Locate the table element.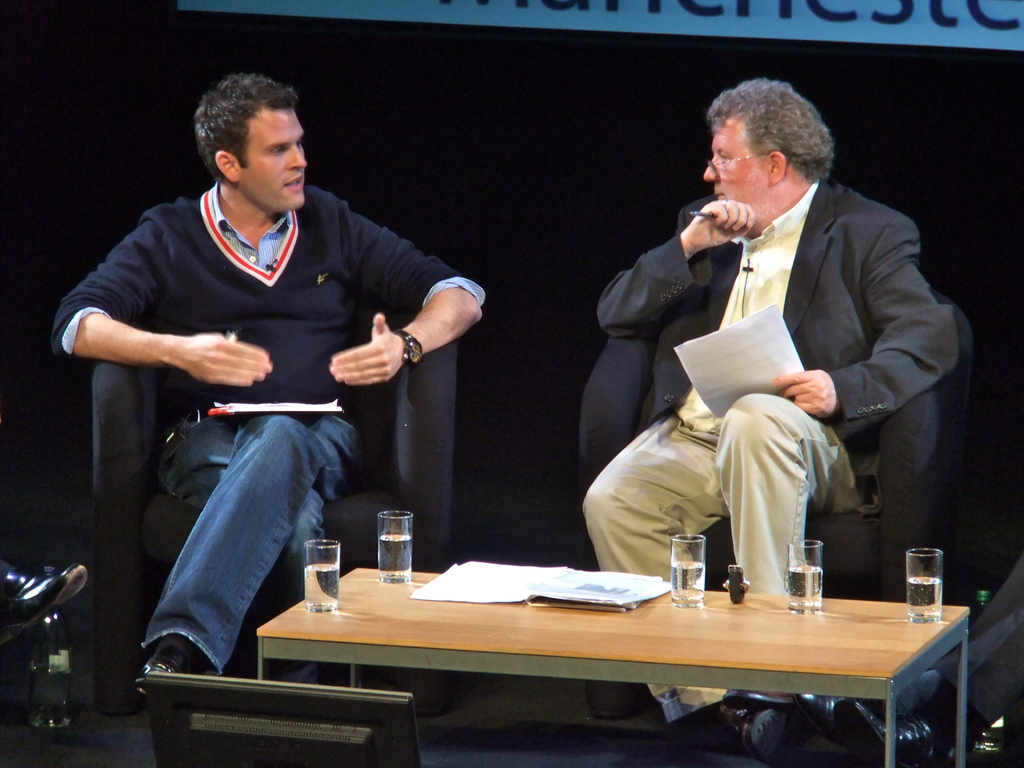
Element bbox: (x1=241, y1=556, x2=971, y2=767).
